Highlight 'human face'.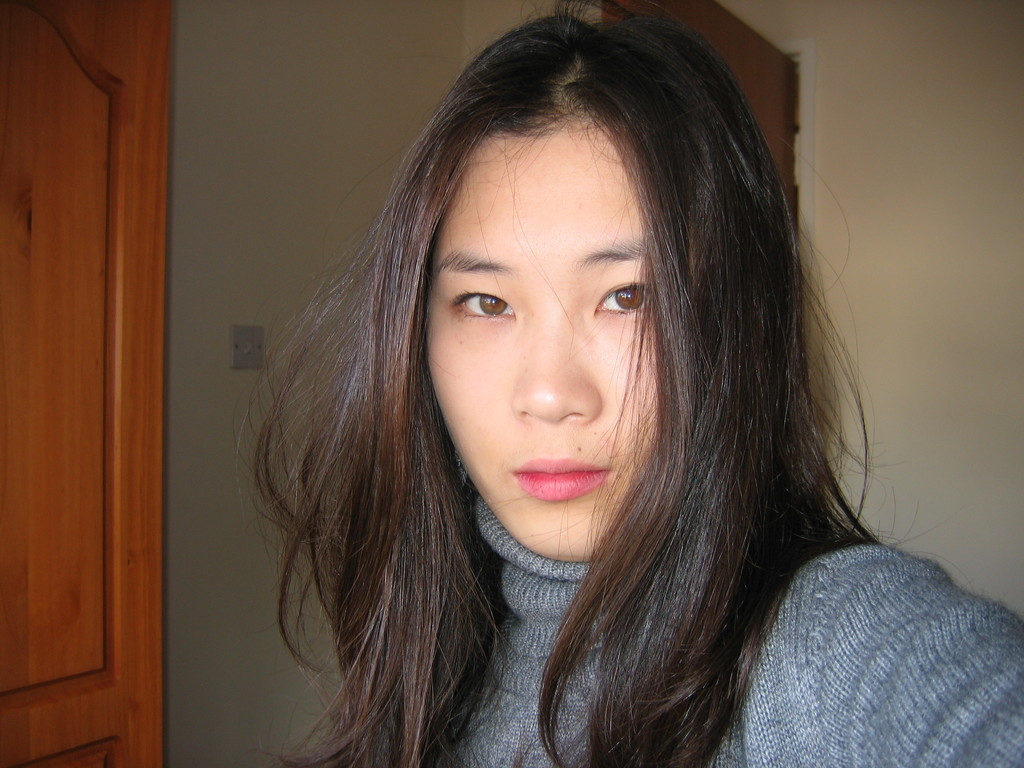
Highlighted region: <bbox>417, 127, 660, 561</bbox>.
